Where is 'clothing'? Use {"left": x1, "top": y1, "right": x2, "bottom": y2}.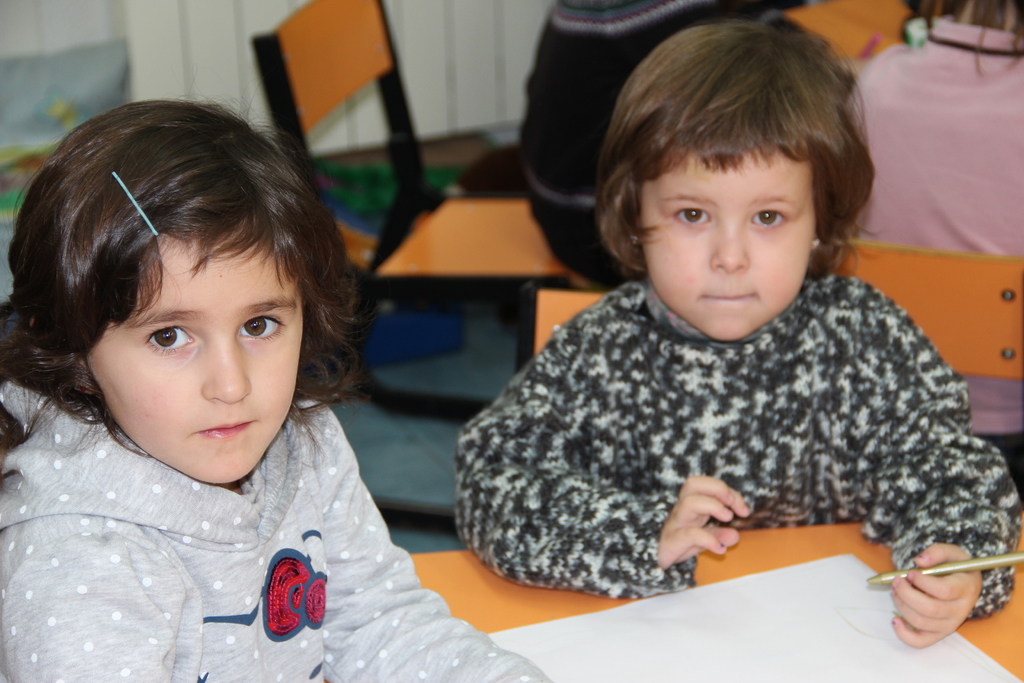
{"left": 453, "top": 275, "right": 1023, "bottom": 618}.
